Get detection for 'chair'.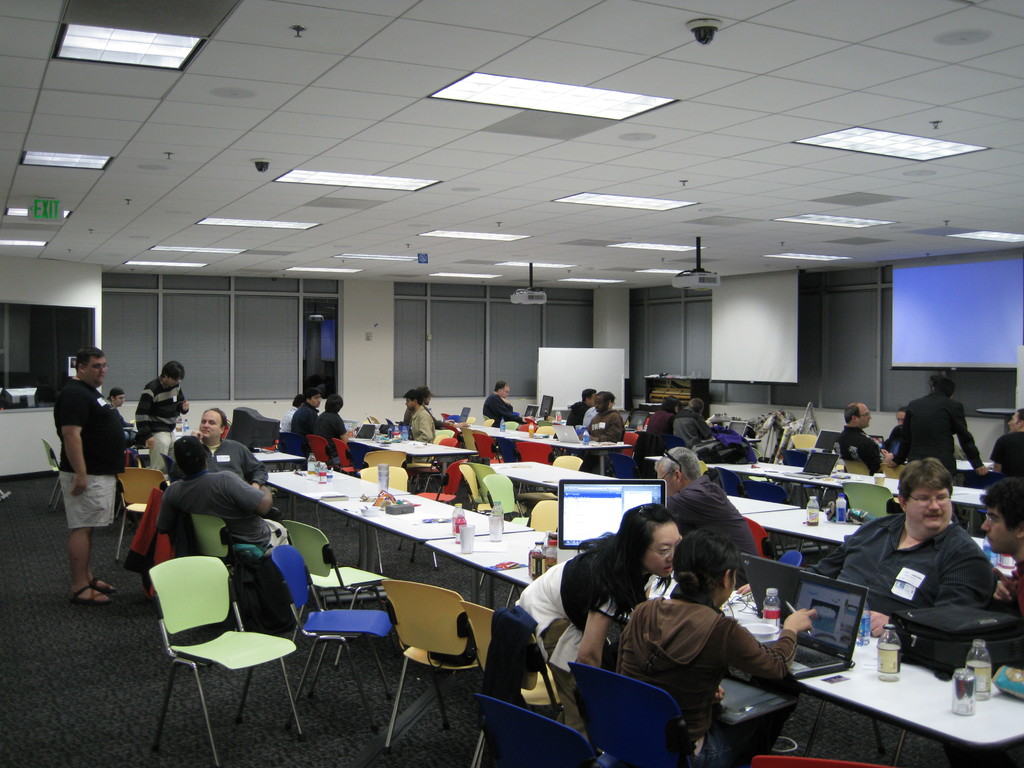
Detection: box=[845, 457, 905, 482].
